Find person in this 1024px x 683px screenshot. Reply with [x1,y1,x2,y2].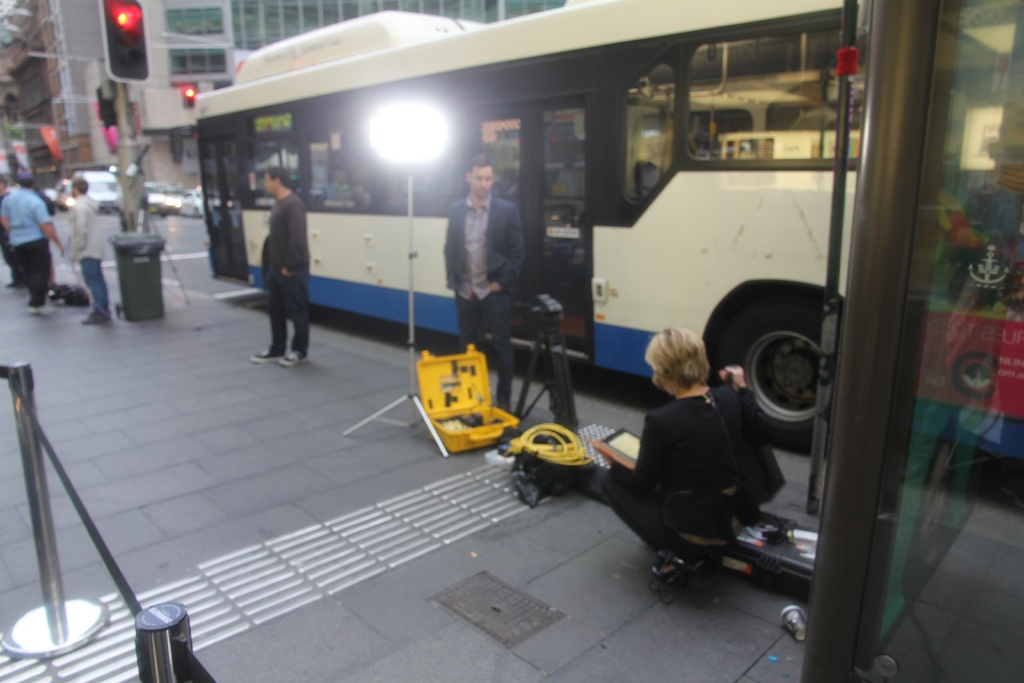
[591,320,791,593].
